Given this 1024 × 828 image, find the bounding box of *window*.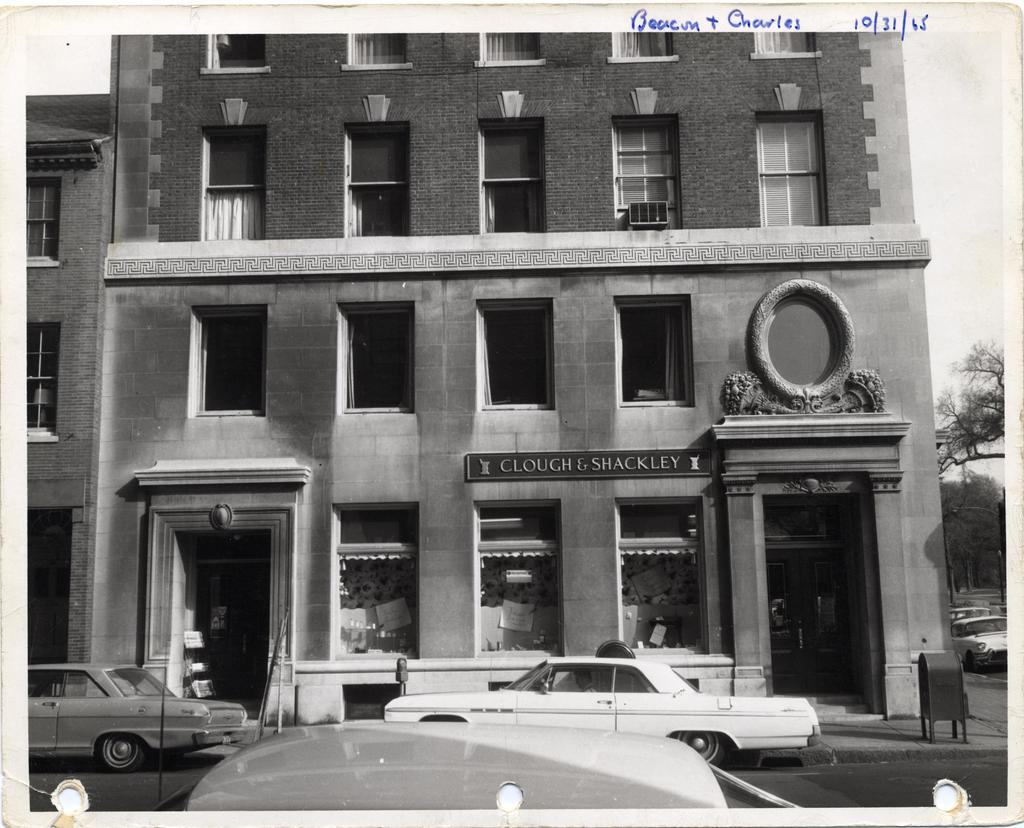
{"left": 619, "top": 503, "right": 701, "bottom": 650}.
